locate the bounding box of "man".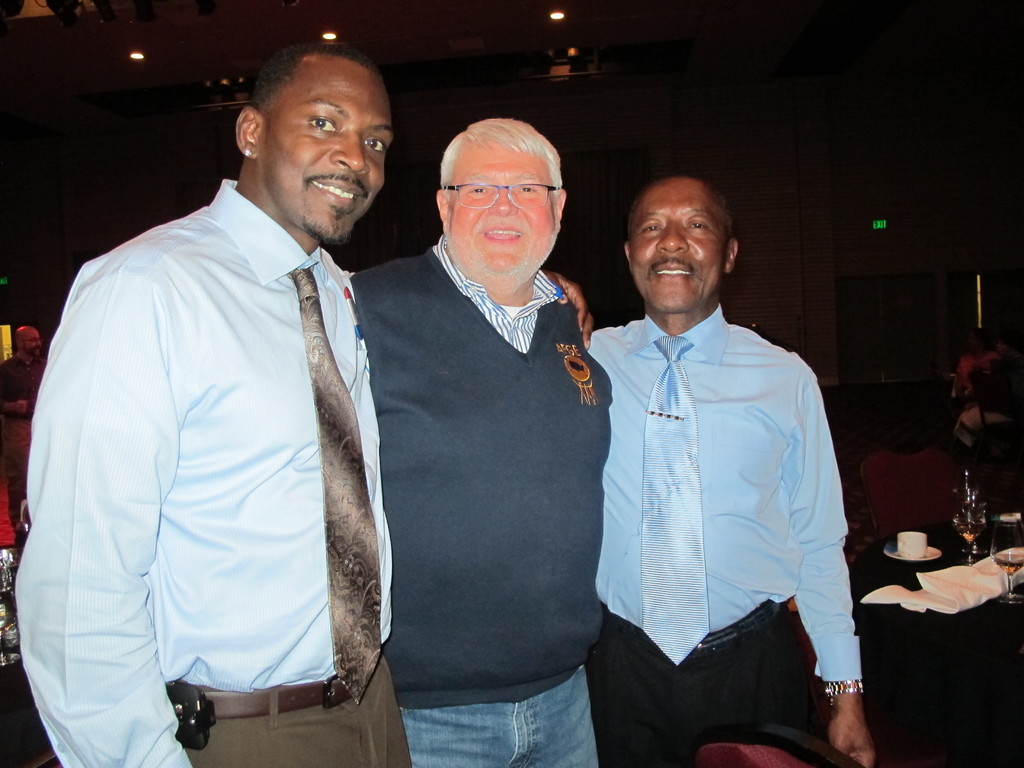
Bounding box: (left=572, top=159, right=867, bottom=760).
